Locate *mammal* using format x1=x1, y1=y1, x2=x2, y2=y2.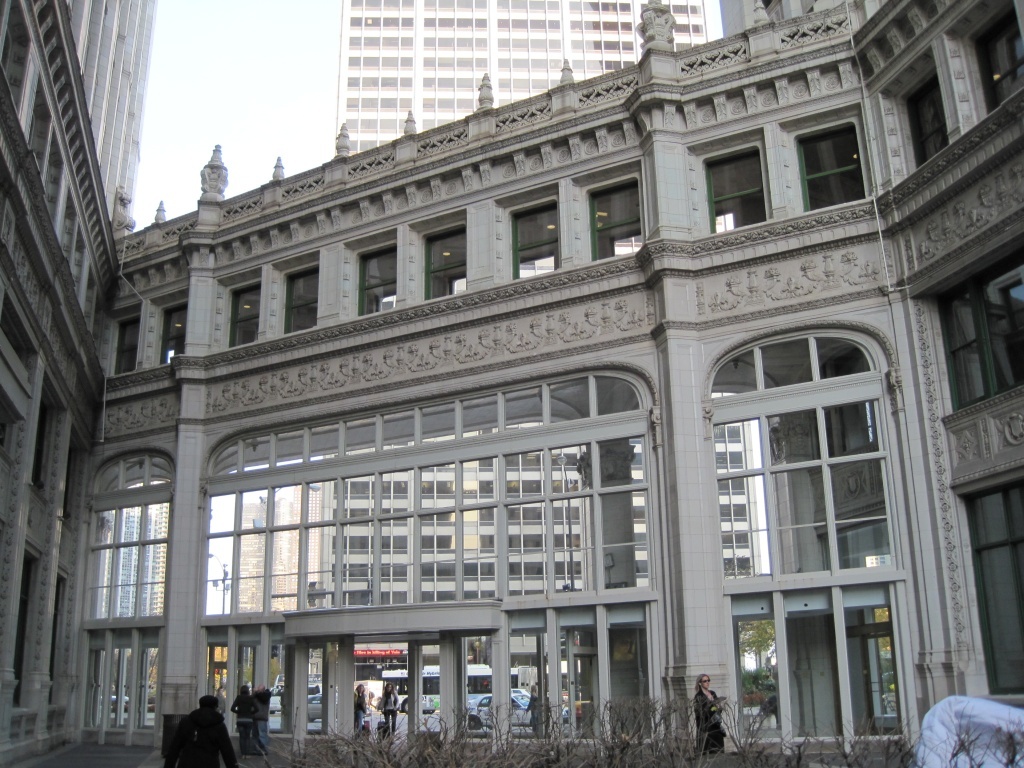
x1=249, y1=688, x2=273, y2=750.
